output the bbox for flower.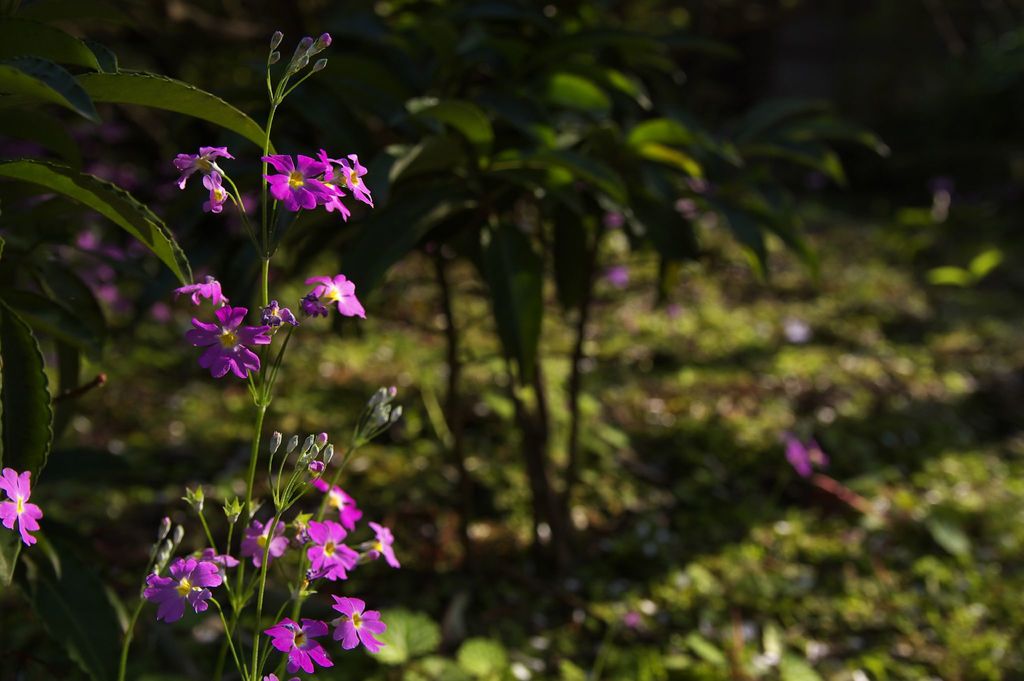
184 295 273 377.
